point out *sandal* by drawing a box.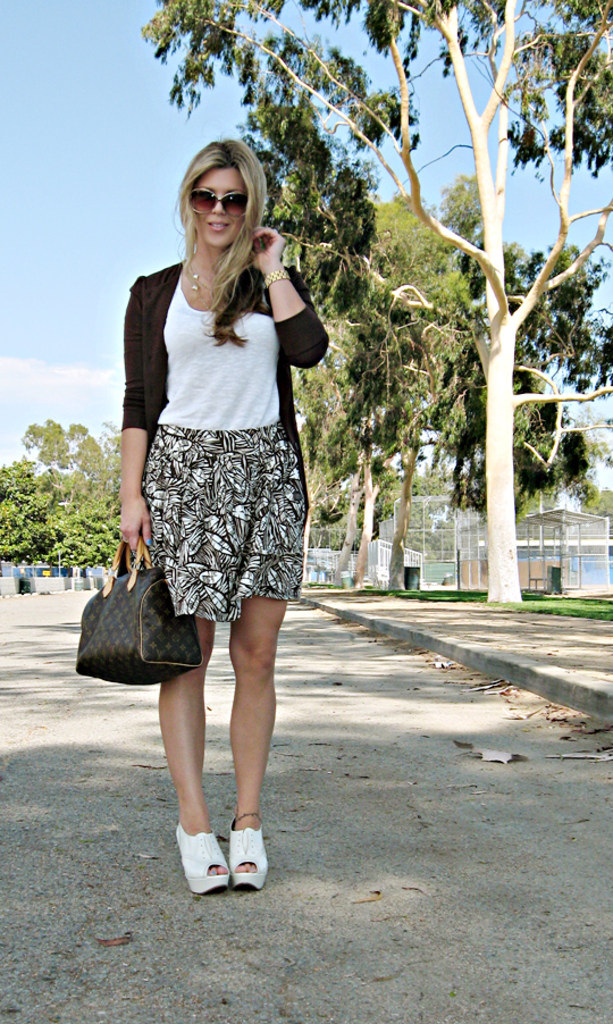
<region>179, 829, 225, 892</region>.
